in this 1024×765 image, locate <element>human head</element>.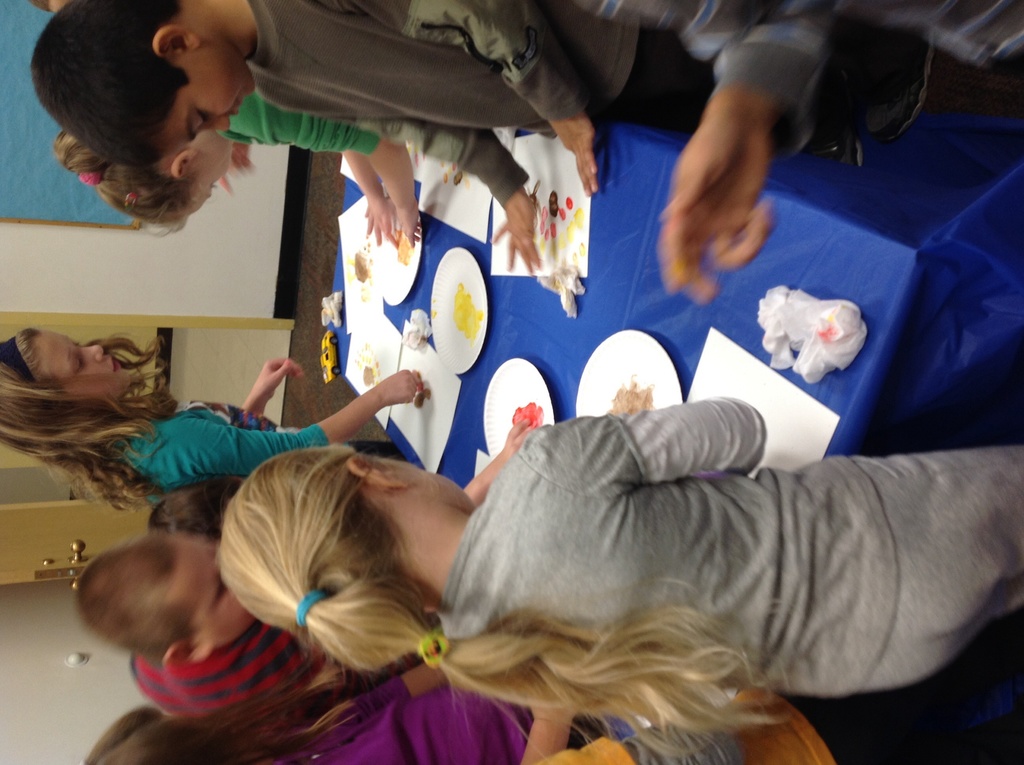
Bounding box: bbox=[0, 324, 134, 462].
